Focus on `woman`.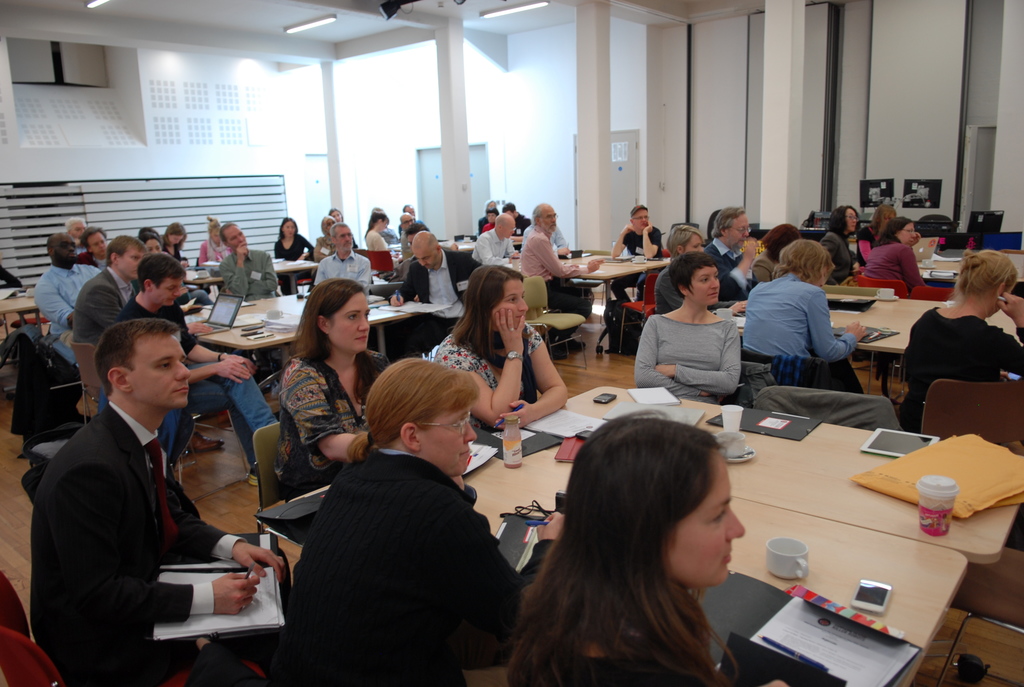
Focused at <region>853, 204, 895, 265</region>.
